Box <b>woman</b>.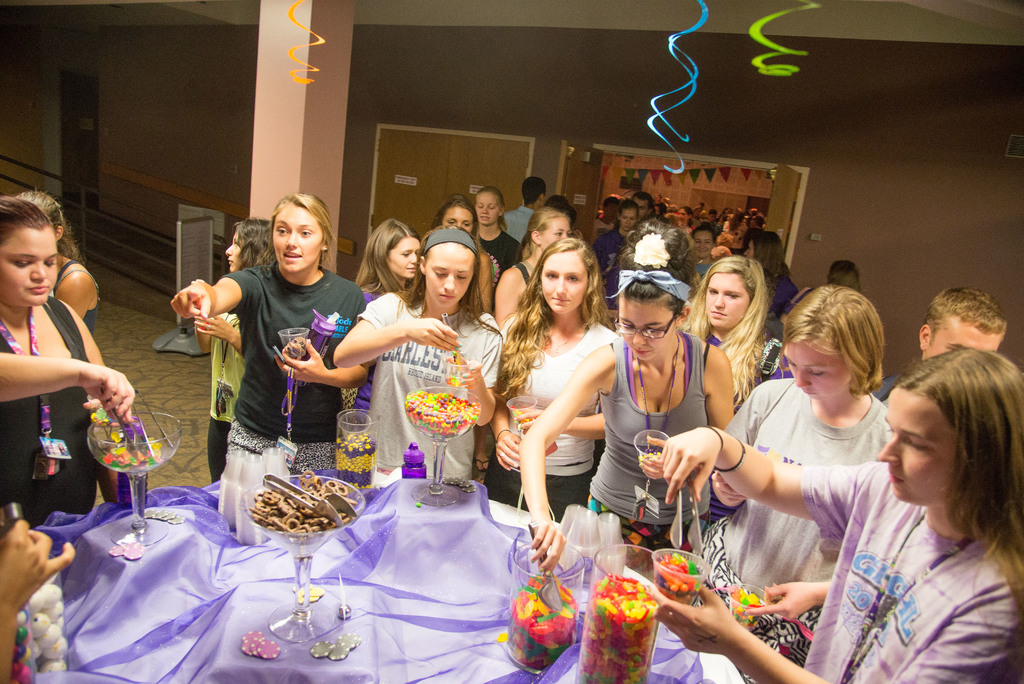
box=[194, 220, 276, 485].
